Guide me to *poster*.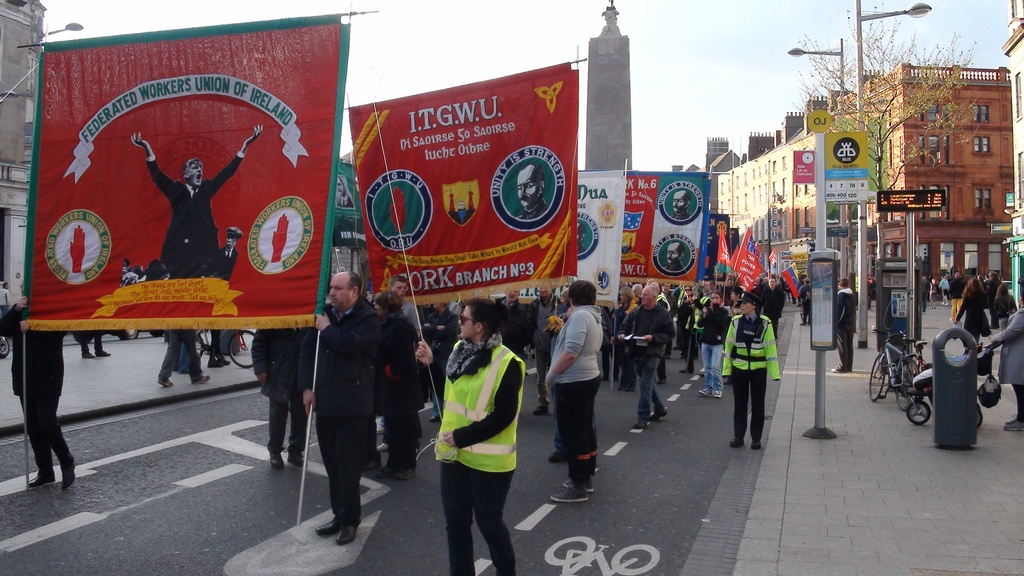
Guidance: rect(824, 129, 870, 205).
